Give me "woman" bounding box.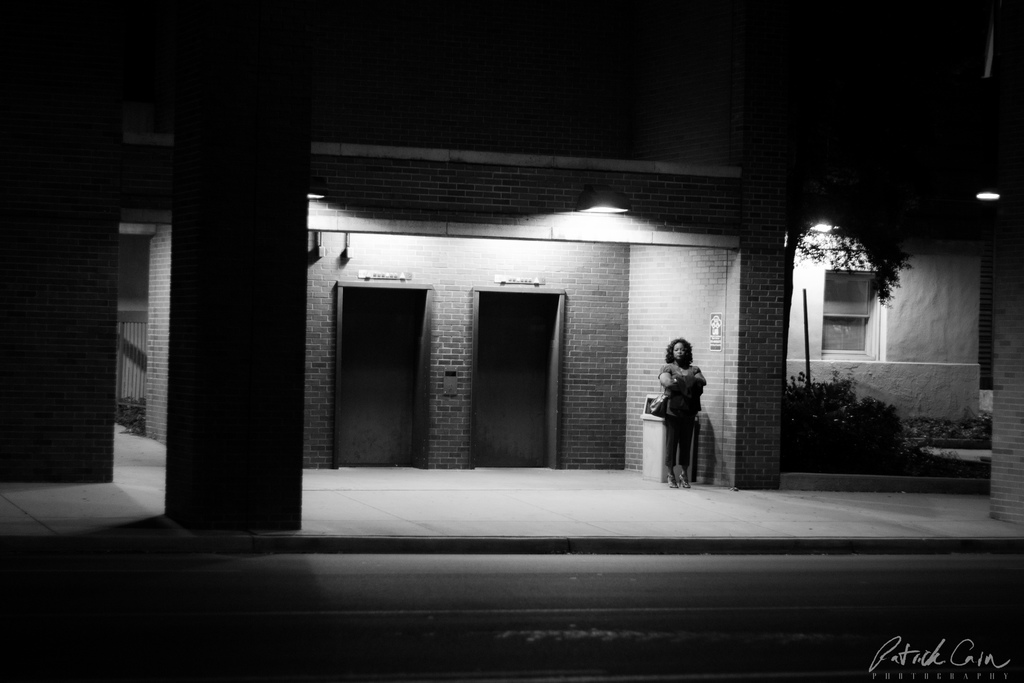
659,337,709,492.
